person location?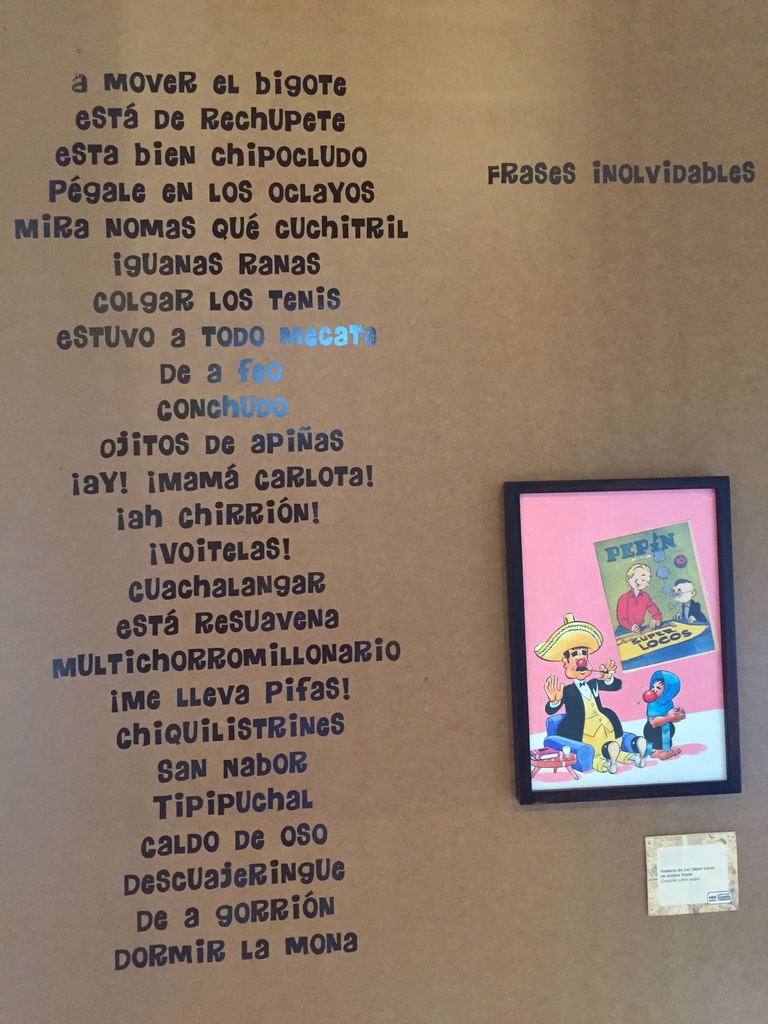
Rect(538, 634, 627, 755)
